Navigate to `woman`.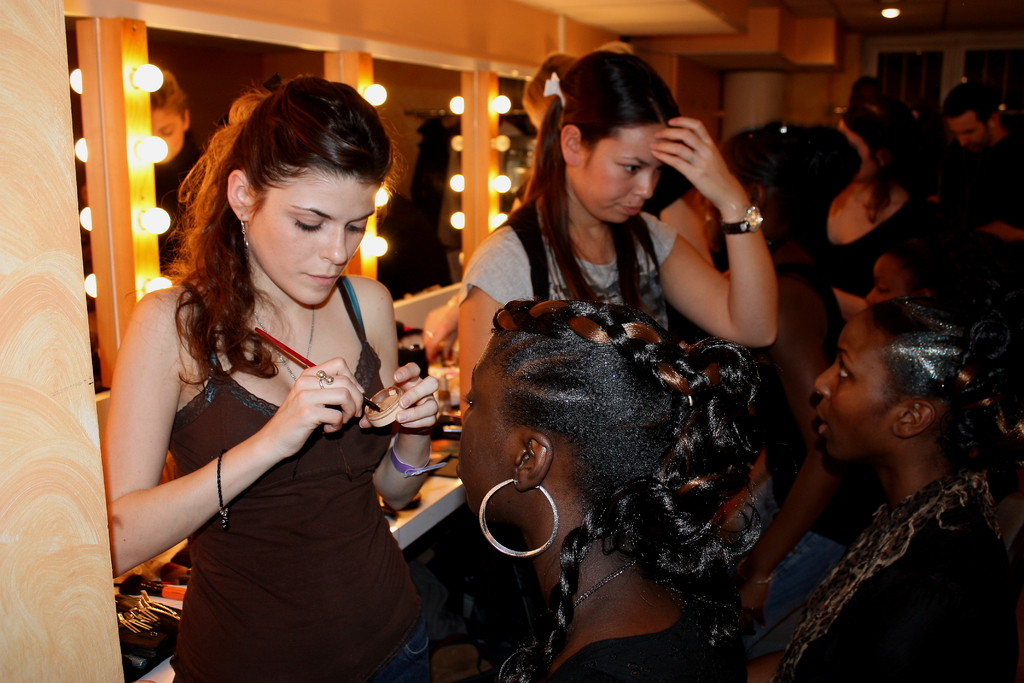
Navigation target: left=451, top=304, right=810, bottom=682.
